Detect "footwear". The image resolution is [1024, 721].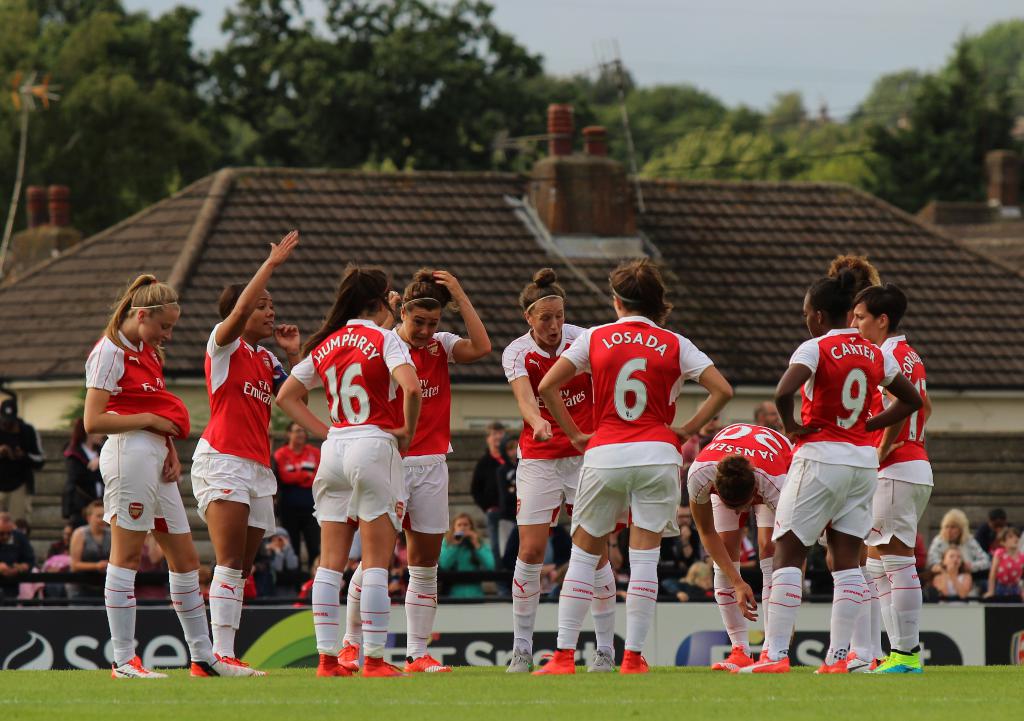
214, 654, 271, 681.
